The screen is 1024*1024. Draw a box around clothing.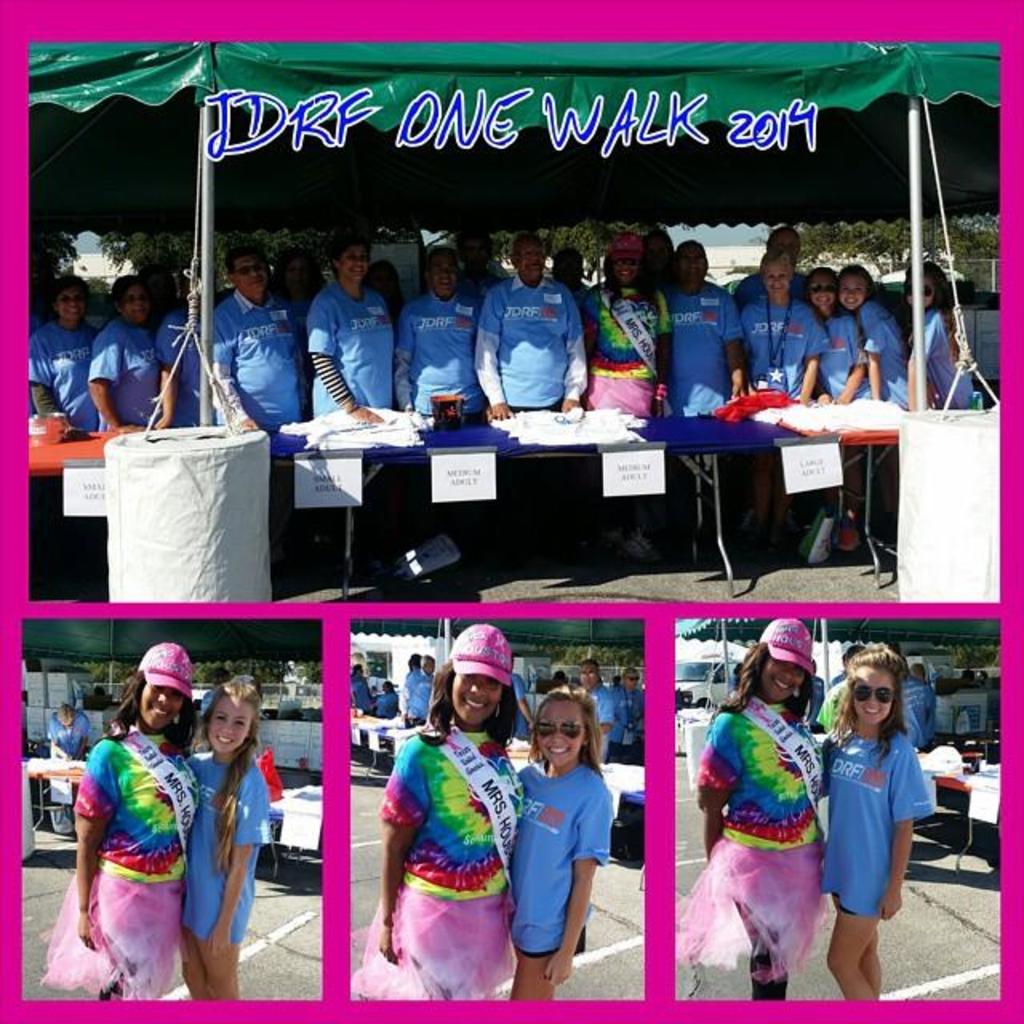
<box>659,698,866,971</box>.
